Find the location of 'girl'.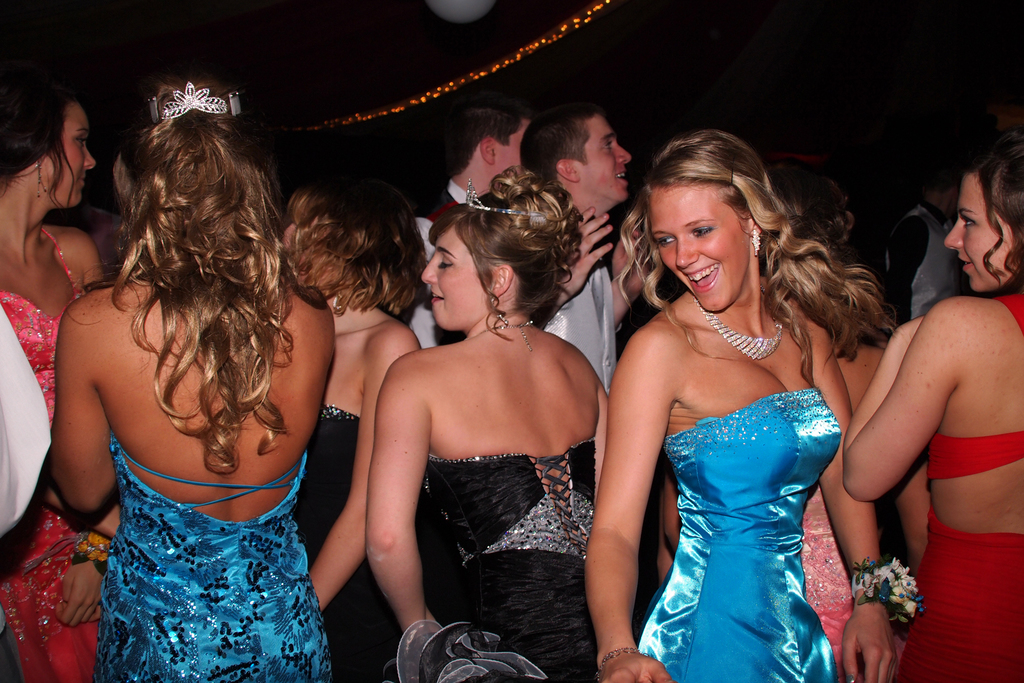
Location: left=588, top=128, right=924, bottom=682.
